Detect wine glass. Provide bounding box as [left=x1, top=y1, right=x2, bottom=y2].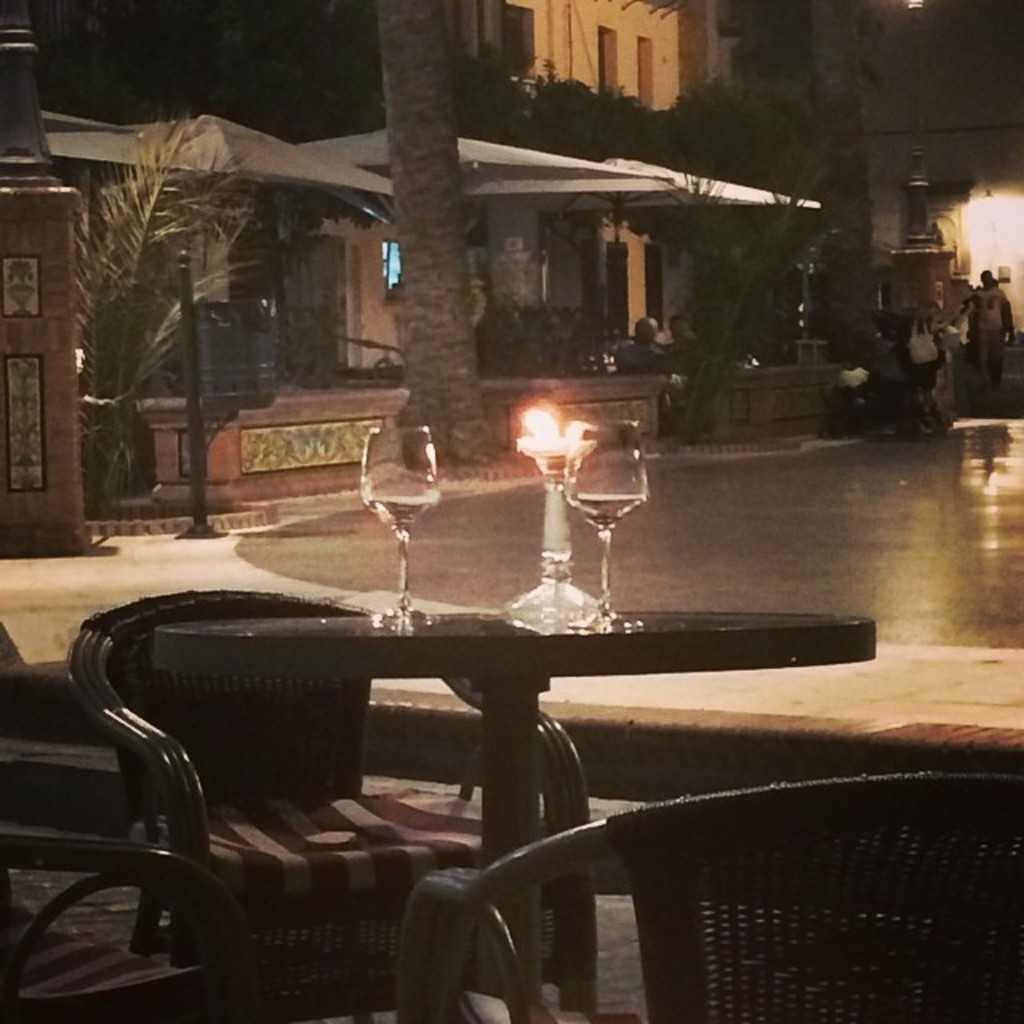
[left=360, top=424, right=438, bottom=611].
